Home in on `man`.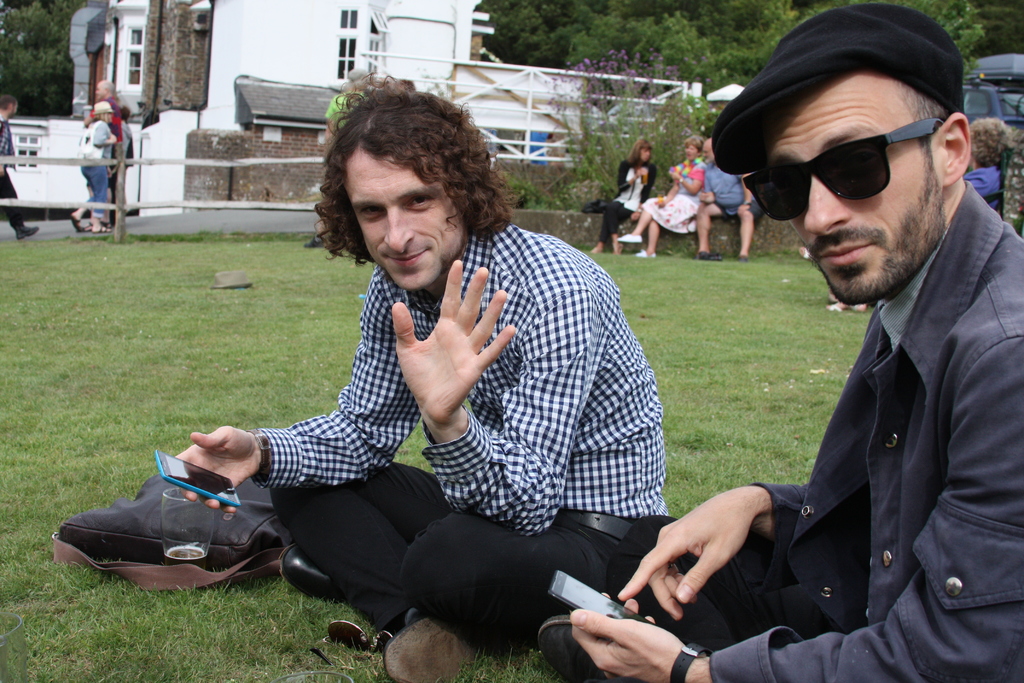
Homed in at region(75, 79, 131, 211).
